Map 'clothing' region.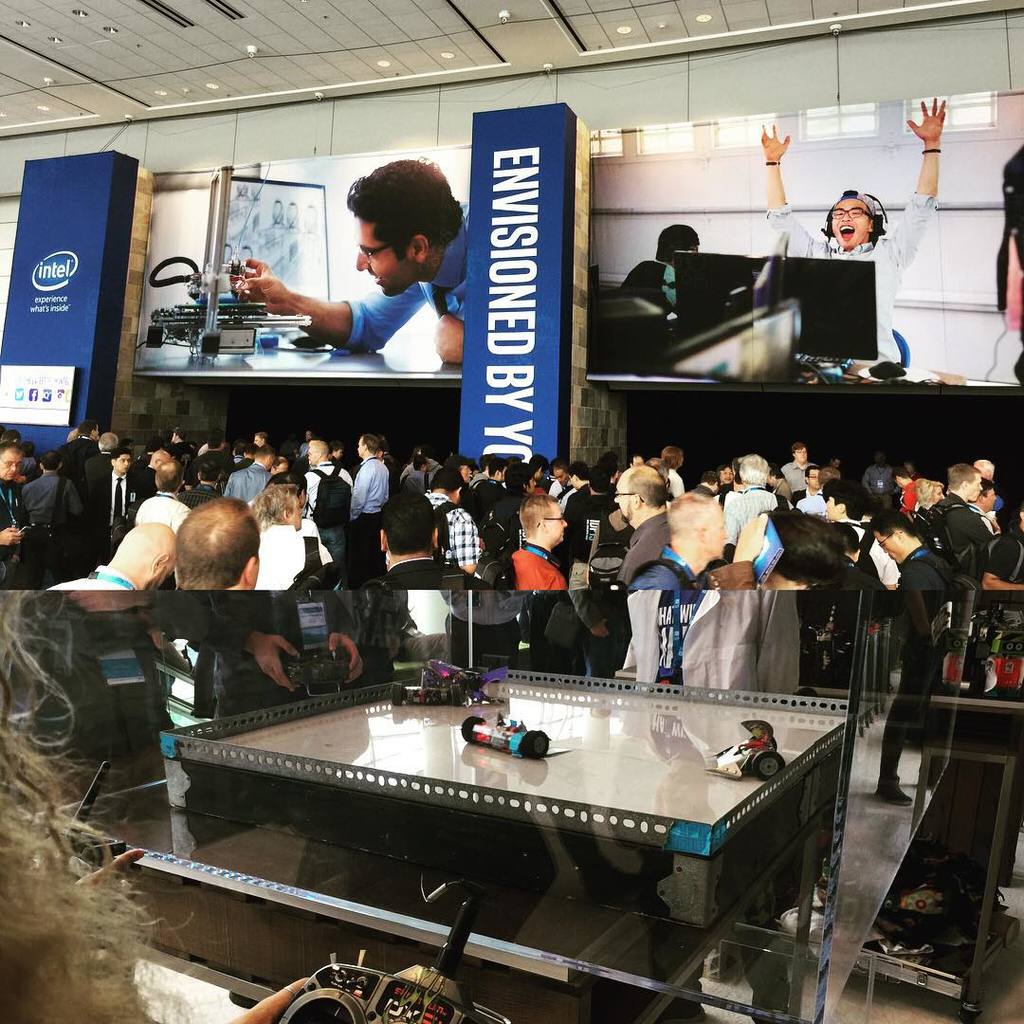
Mapped to locate(131, 456, 149, 468).
